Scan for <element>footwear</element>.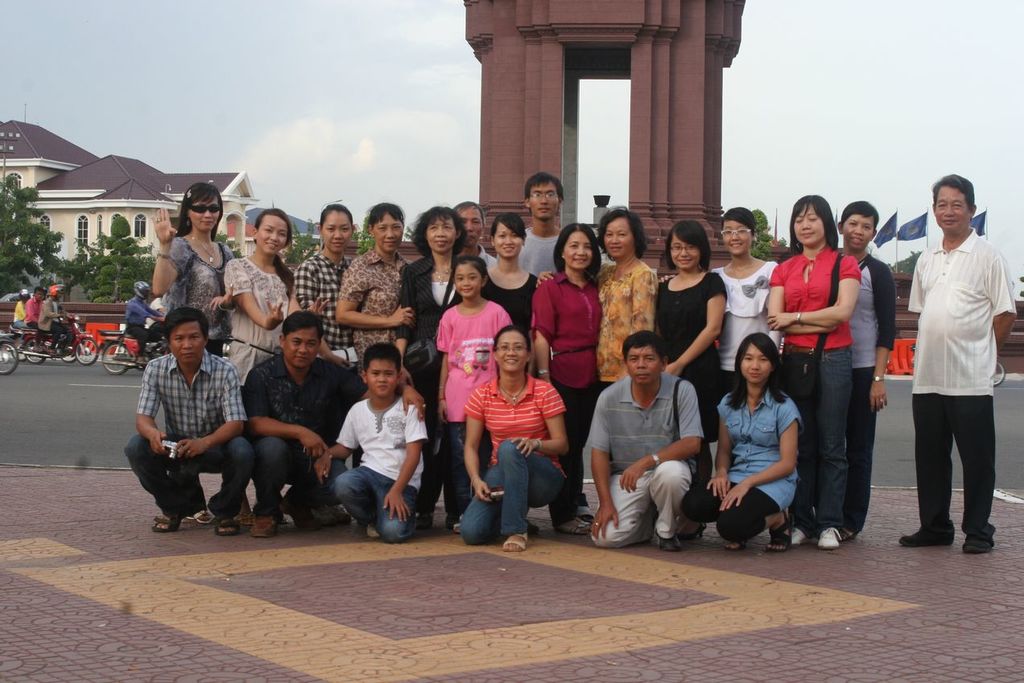
Scan result: box=[789, 526, 806, 542].
